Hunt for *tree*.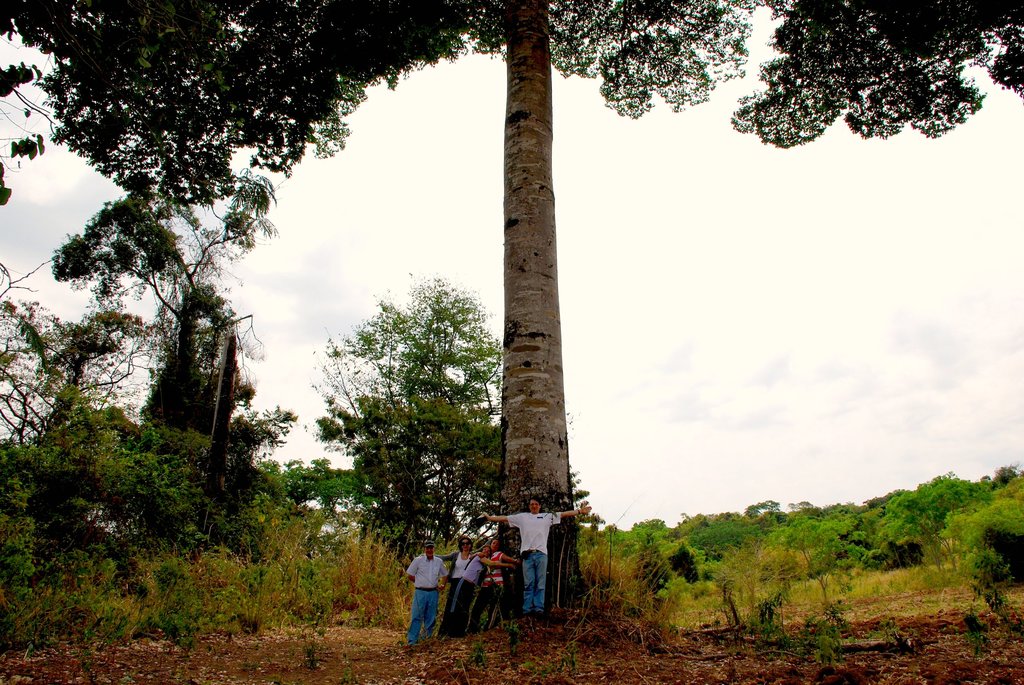
Hunted down at 104 404 249 589.
